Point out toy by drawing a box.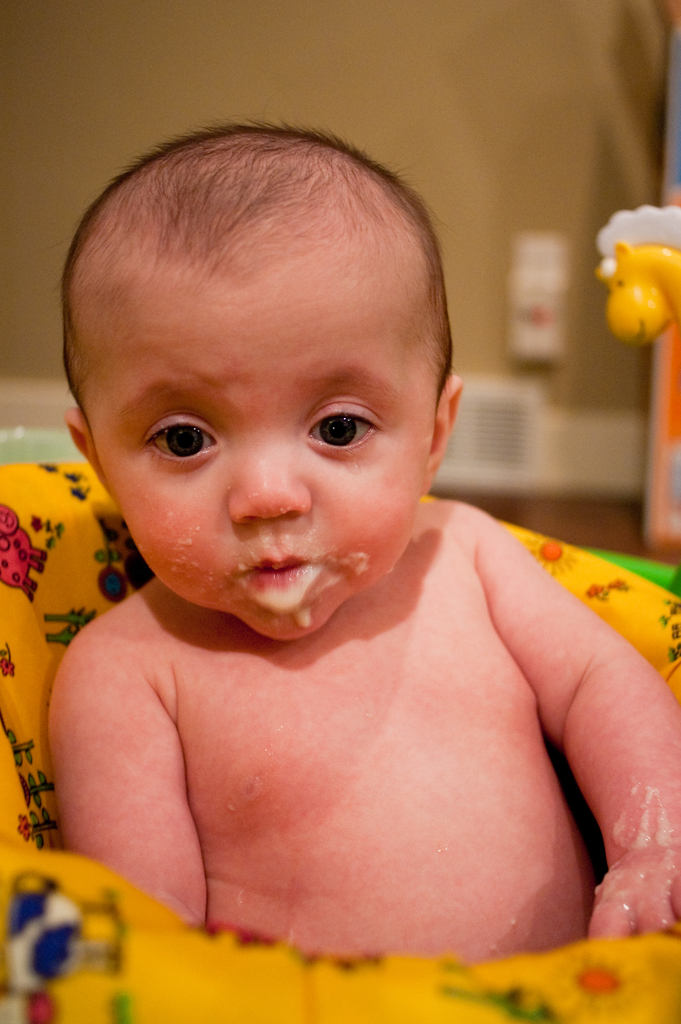
[x1=595, y1=204, x2=680, y2=338].
